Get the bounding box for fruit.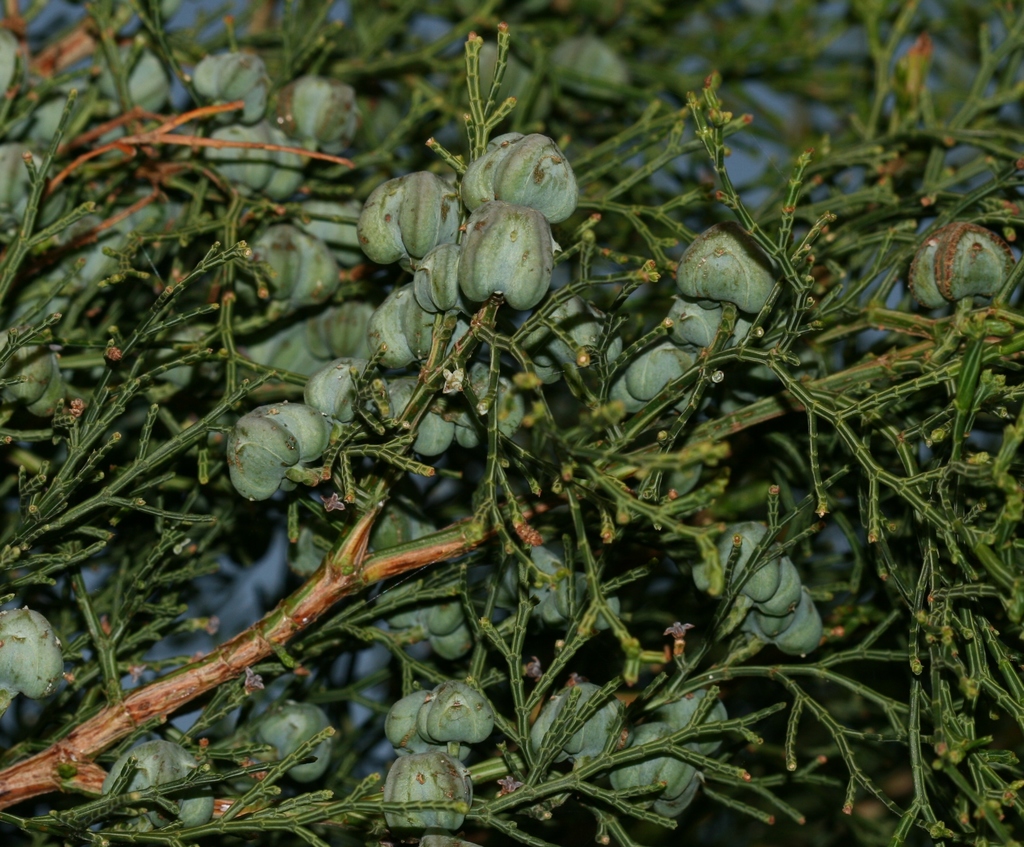
[928, 213, 1006, 304].
